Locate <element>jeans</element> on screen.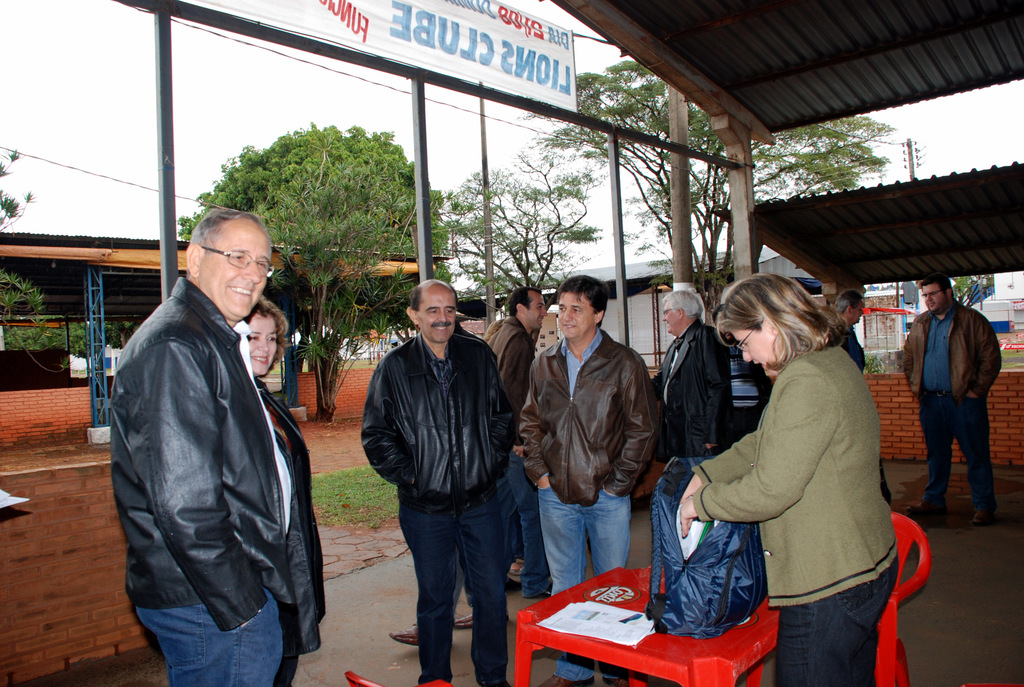
On screen at {"x1": 778, "y1": 553, "x2": 901, "y2": 686}.
